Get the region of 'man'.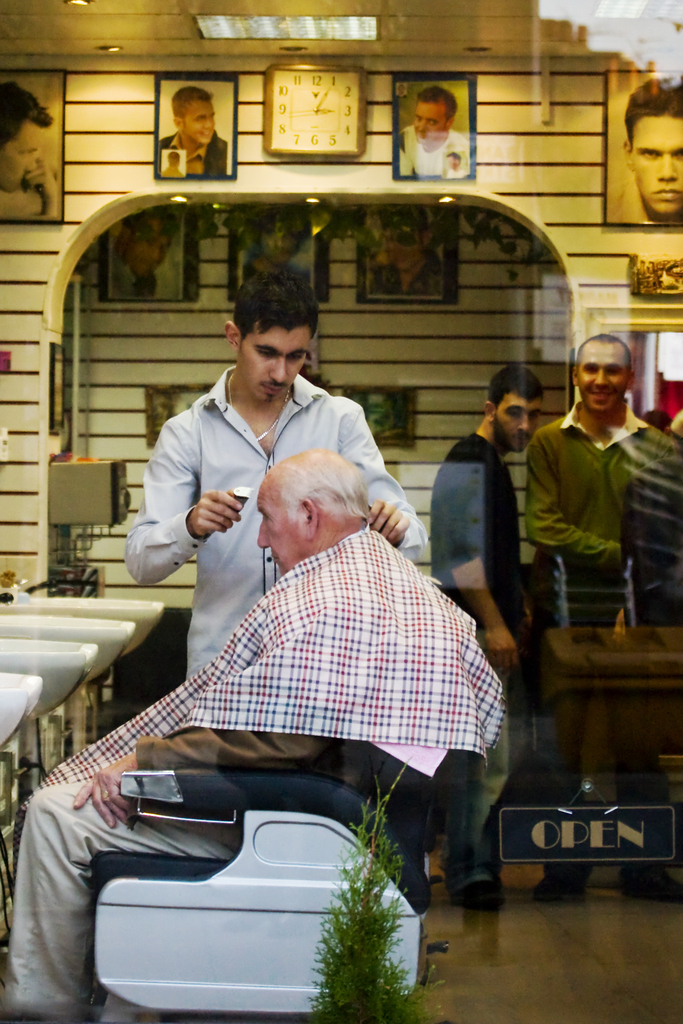
box(8, 443, 520, 1023).
